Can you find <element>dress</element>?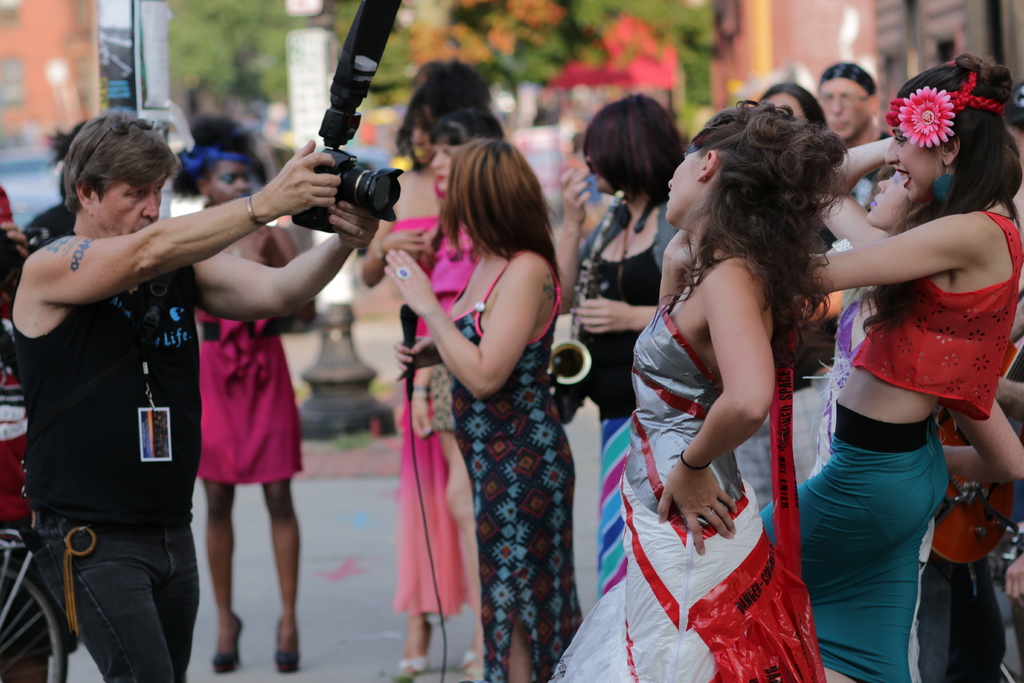
Yes, bounding box: left=189, top=226, right=307, bottom=488.
